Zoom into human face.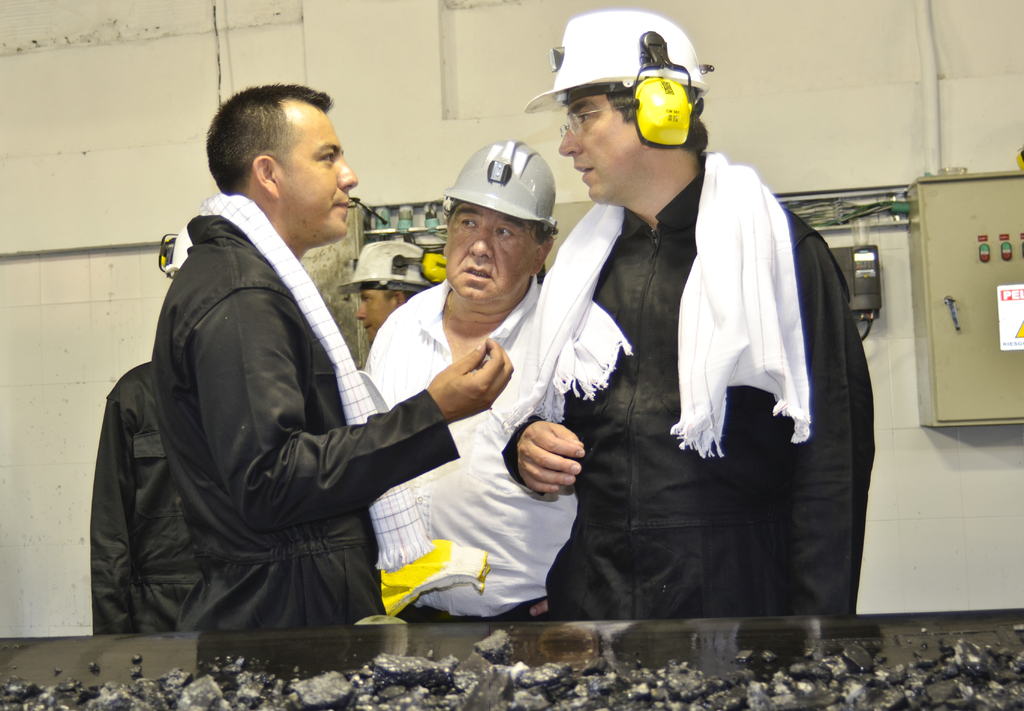
Zoom target: box(355, 281, 395, 345).
